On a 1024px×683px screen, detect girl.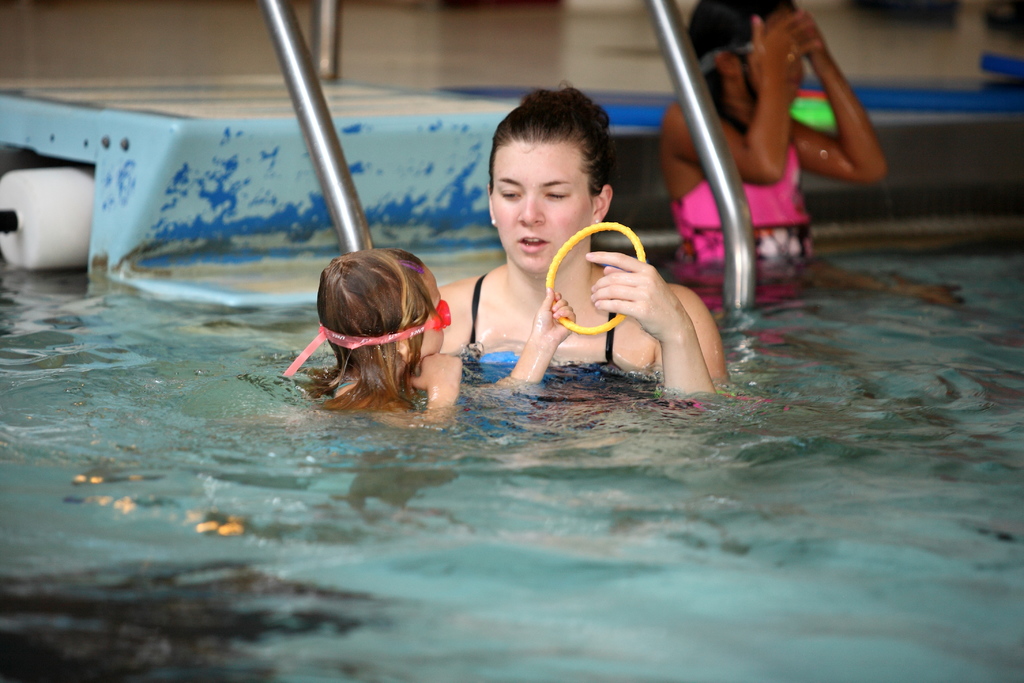
locate(655, 0, 934, 339).
